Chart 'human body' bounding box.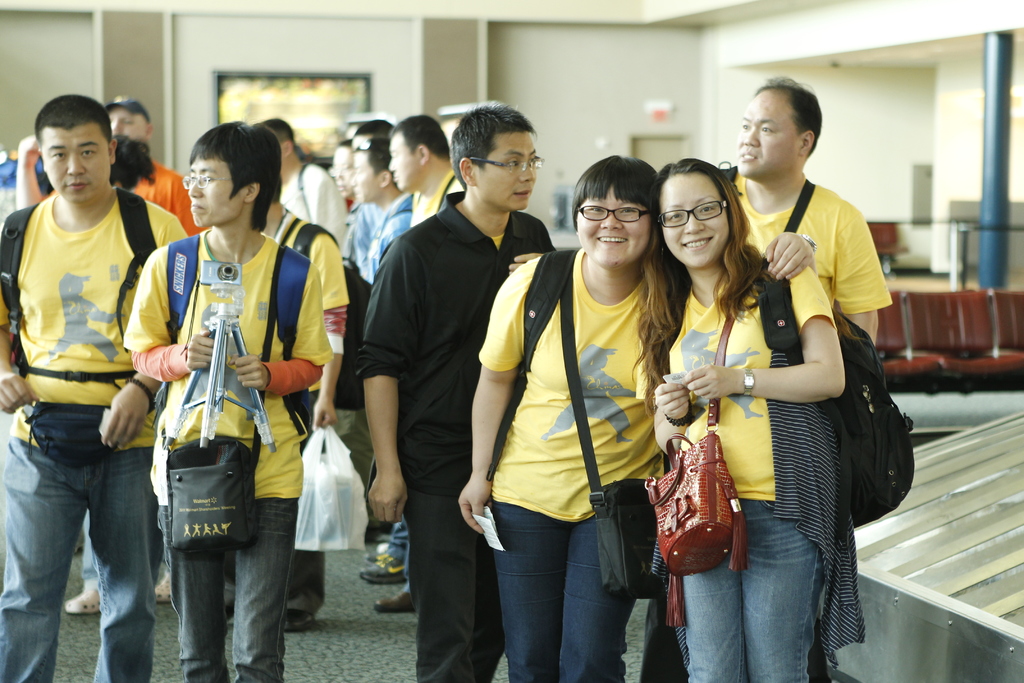
Charted: [x1=504, y1=172, x2=895, y2=682].
